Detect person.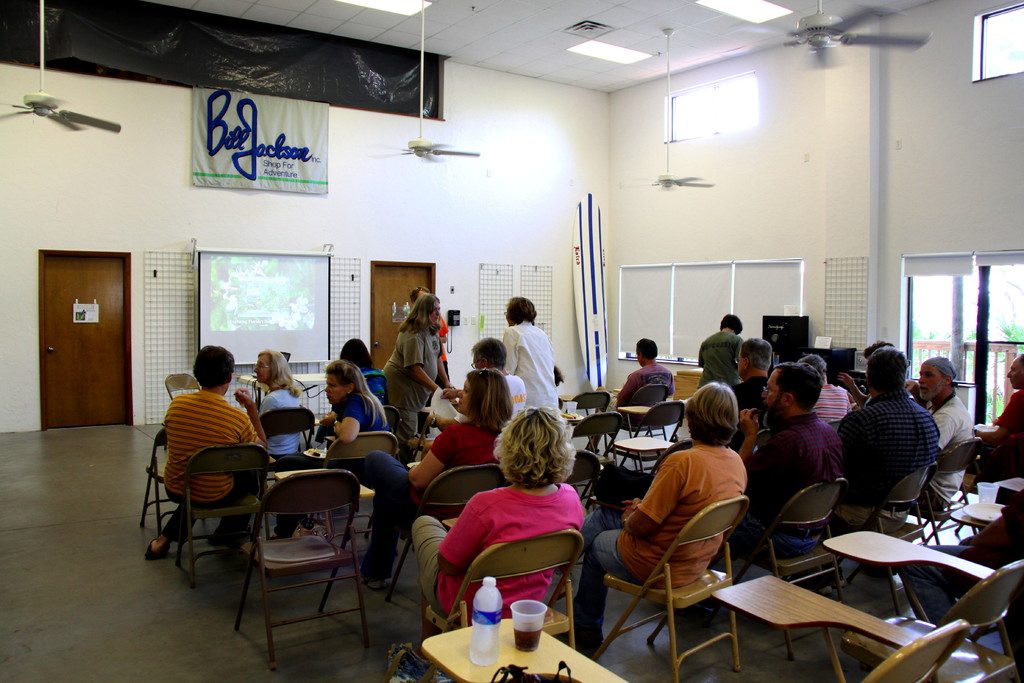
Detected at BBox(385, 294, 453, 456).
